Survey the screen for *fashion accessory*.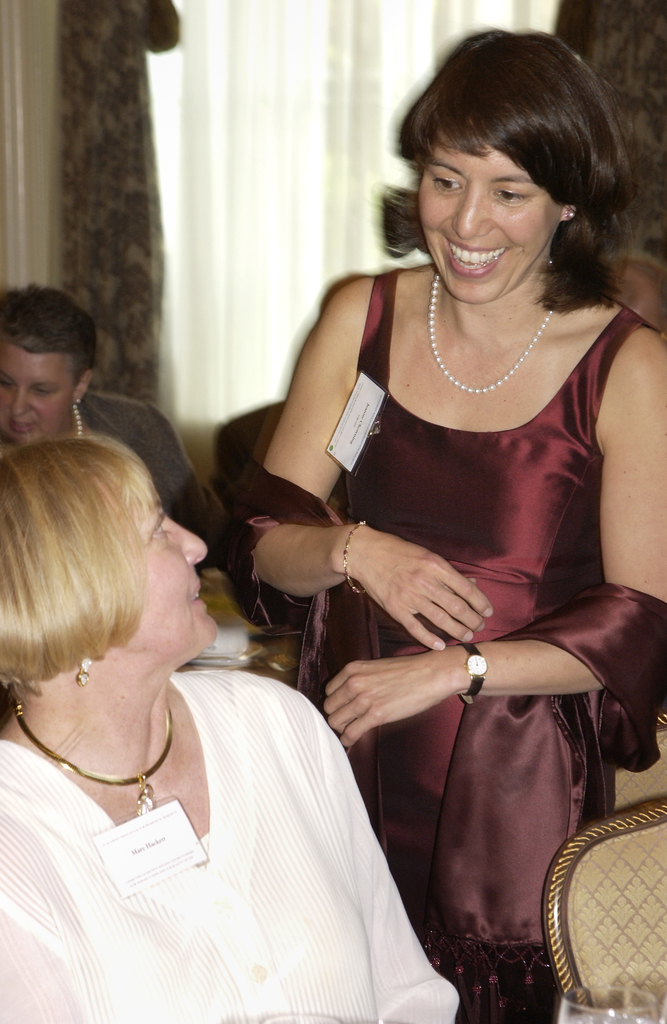
Survey found: (left=460, top=643, right=491, bottom=708).
